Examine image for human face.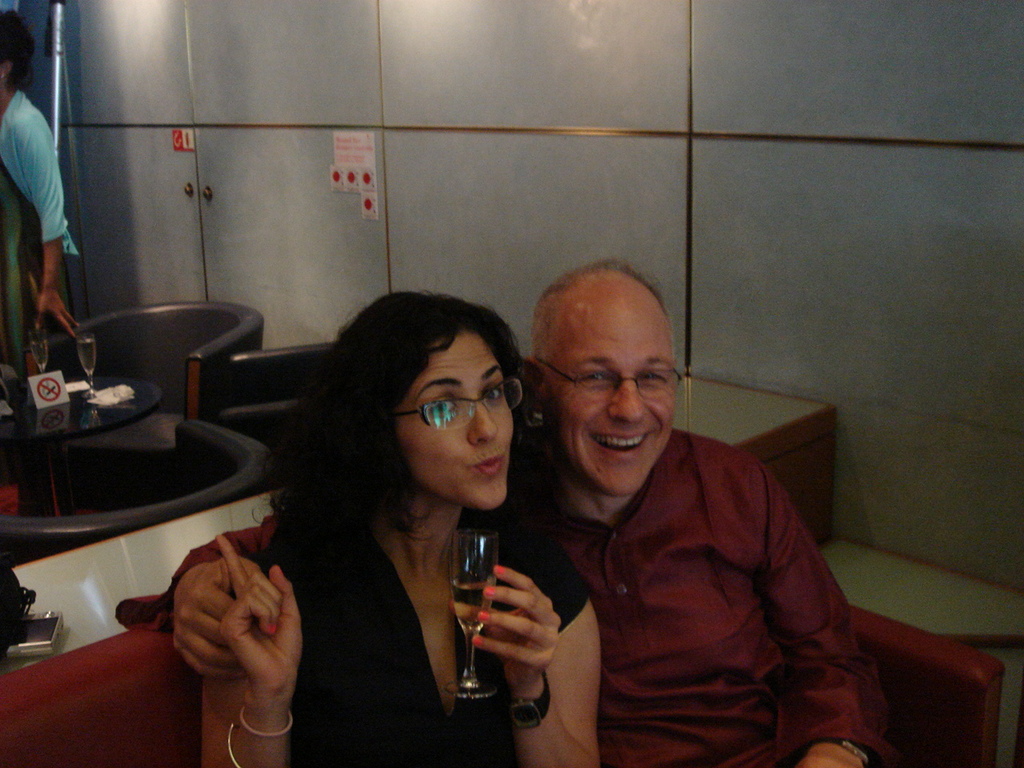
Examination result: <region>393, 332, 519, 506</region>.
